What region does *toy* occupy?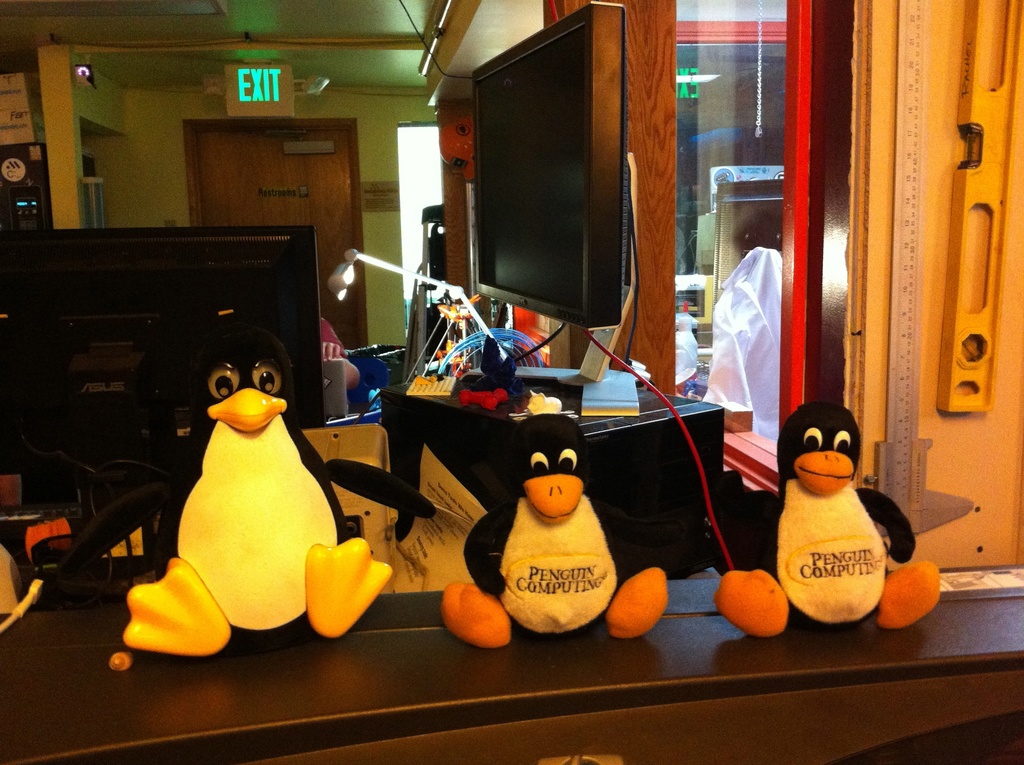
l=528, t=390, r=563, b=416.
